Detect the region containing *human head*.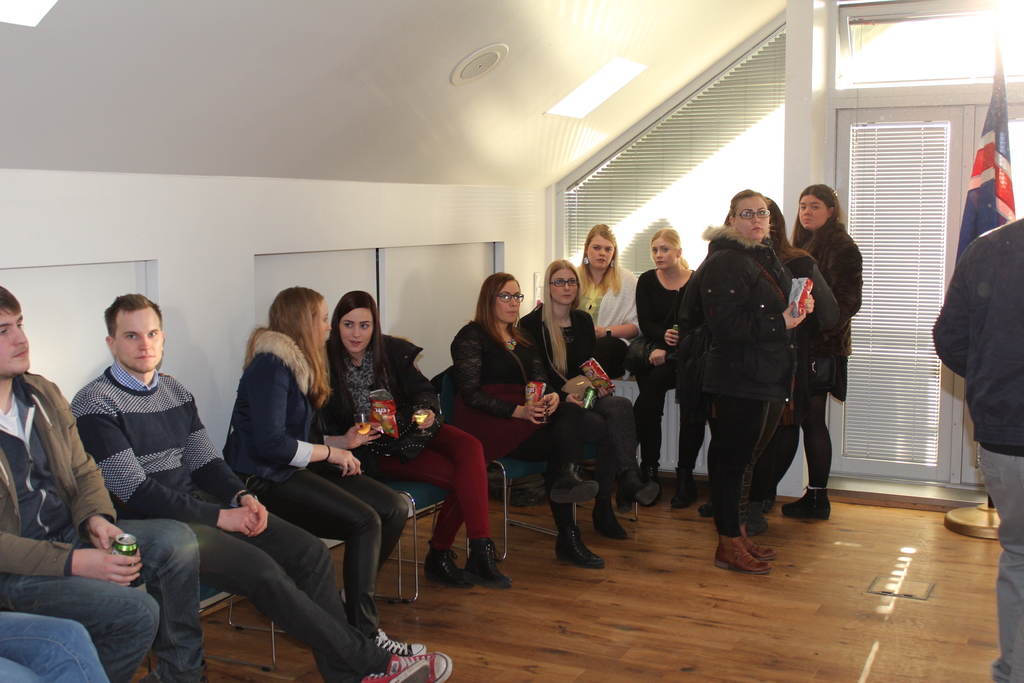
(545, 257, 577, 307).
